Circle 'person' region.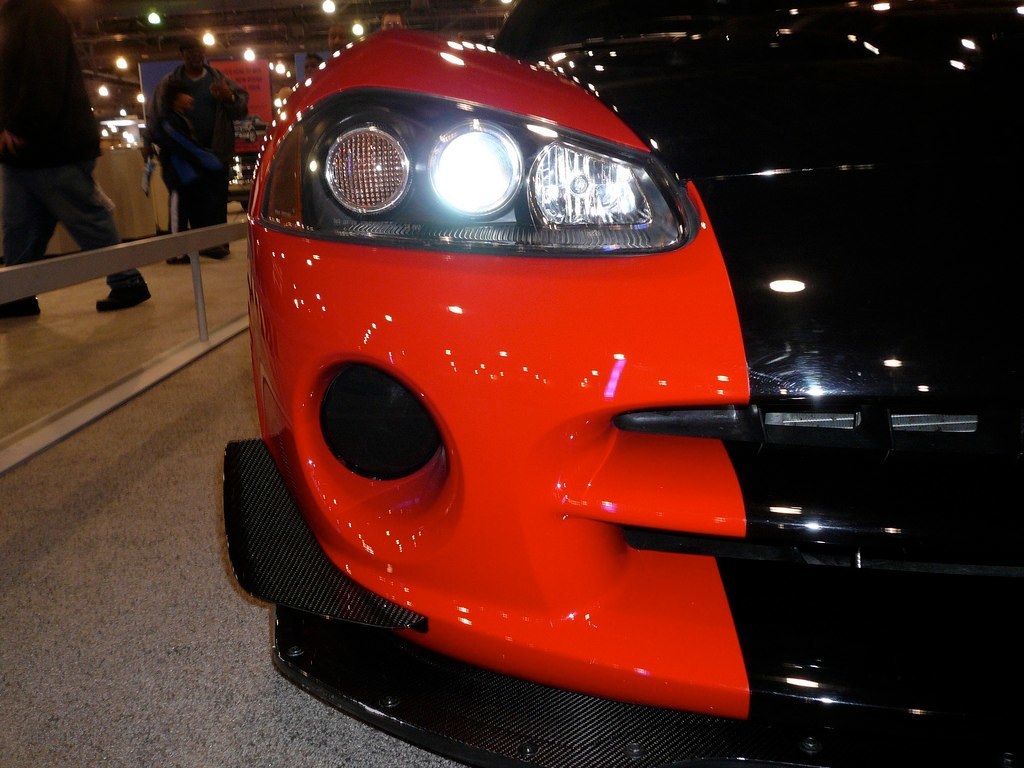
Region: select_region(0, 0, 152, 319).
